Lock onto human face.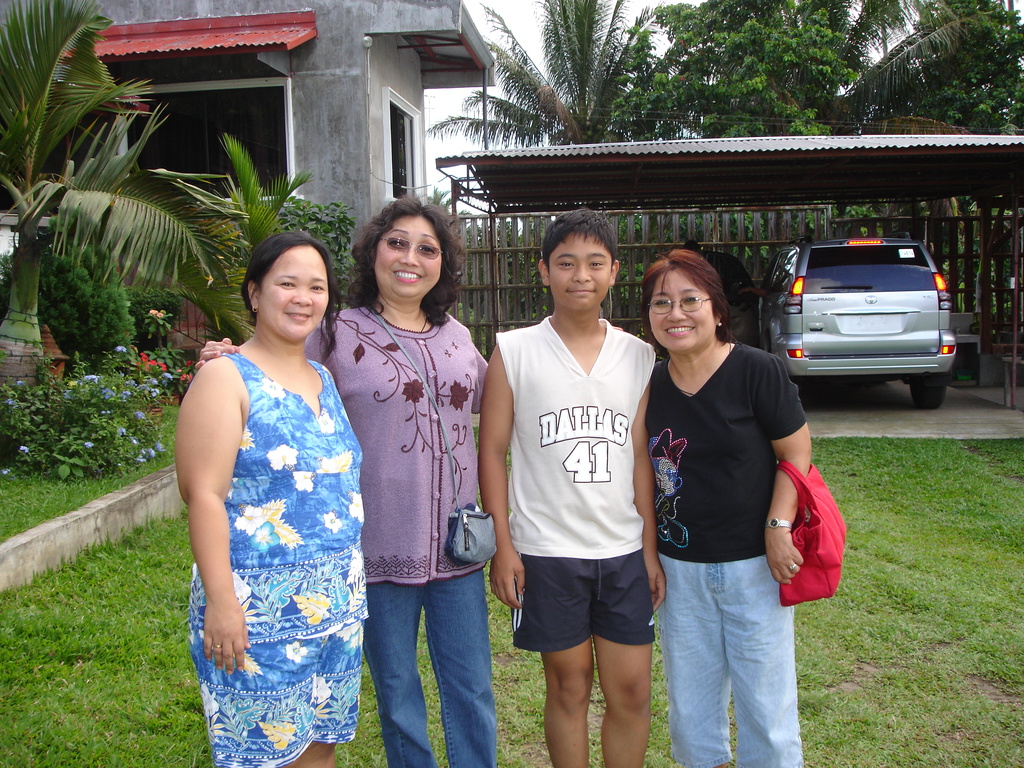
Locked: [551, 230, 611, 307].
